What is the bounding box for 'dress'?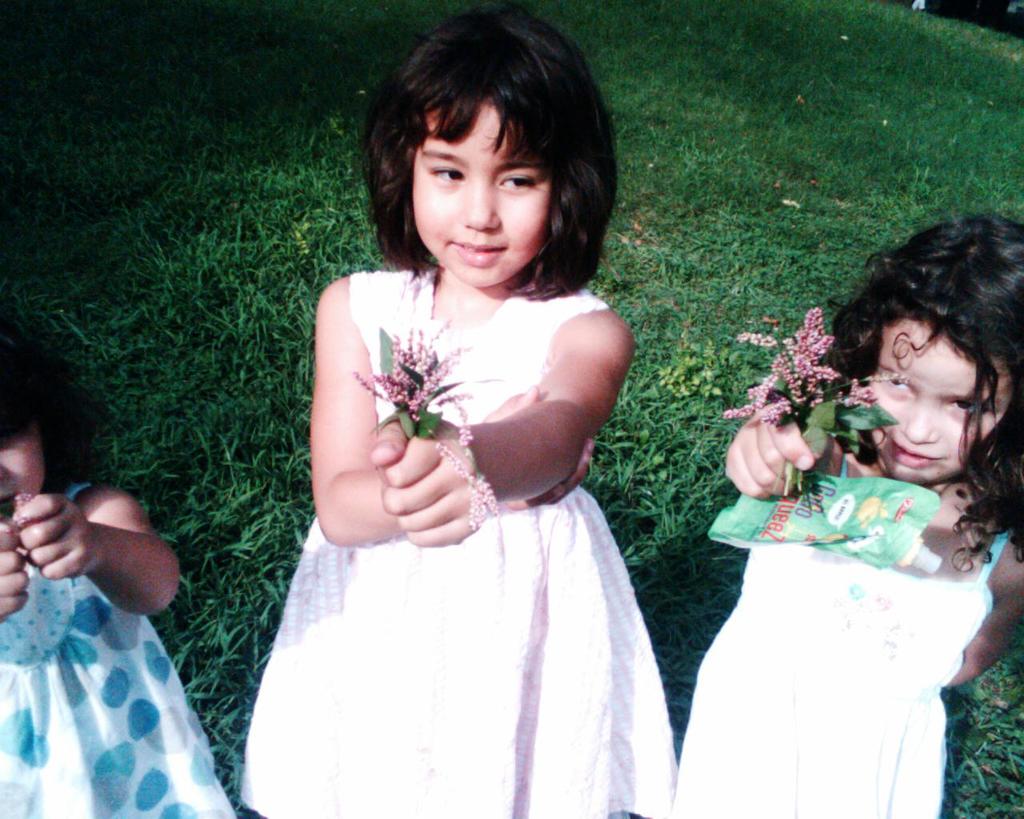
(left=668, top=450, right=1016, bottom=818).
